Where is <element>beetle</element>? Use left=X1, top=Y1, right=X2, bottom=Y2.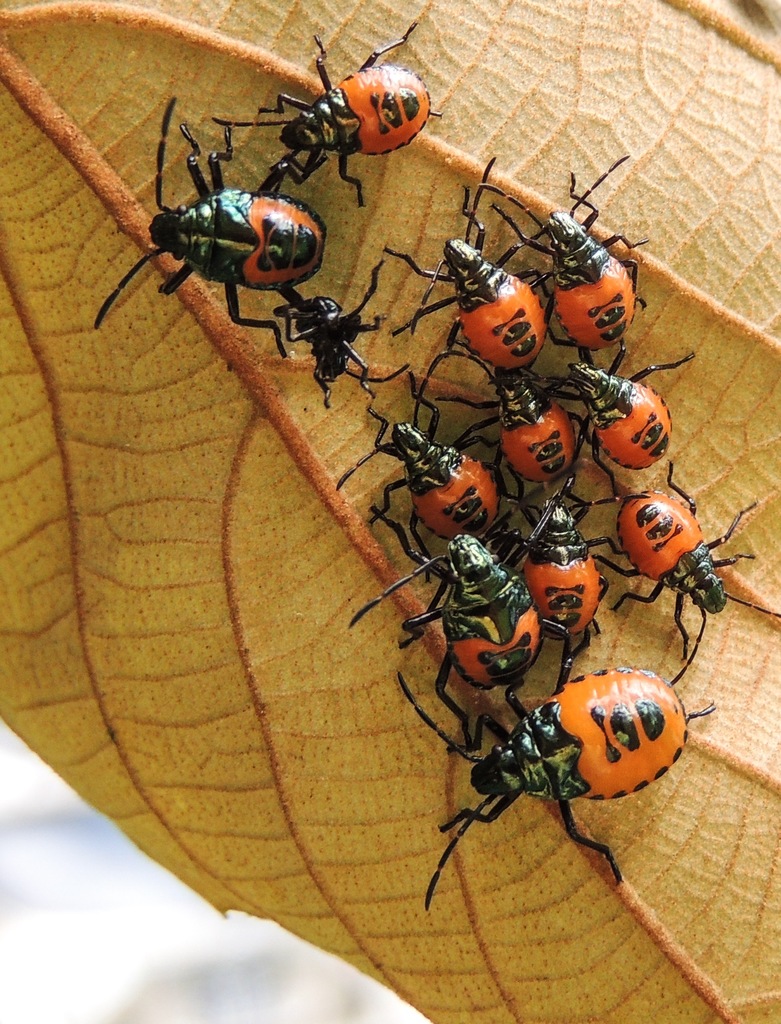
left=425, top=627, right=714, bottom=926.
